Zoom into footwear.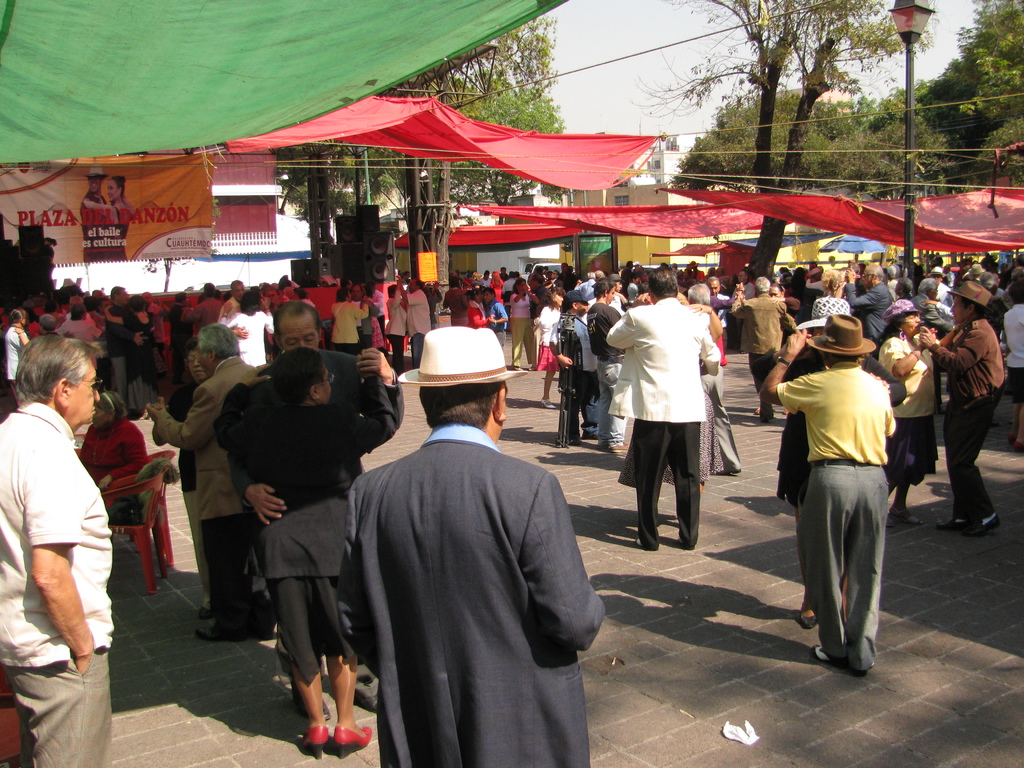
Zoom target: 299/721/330/760.
